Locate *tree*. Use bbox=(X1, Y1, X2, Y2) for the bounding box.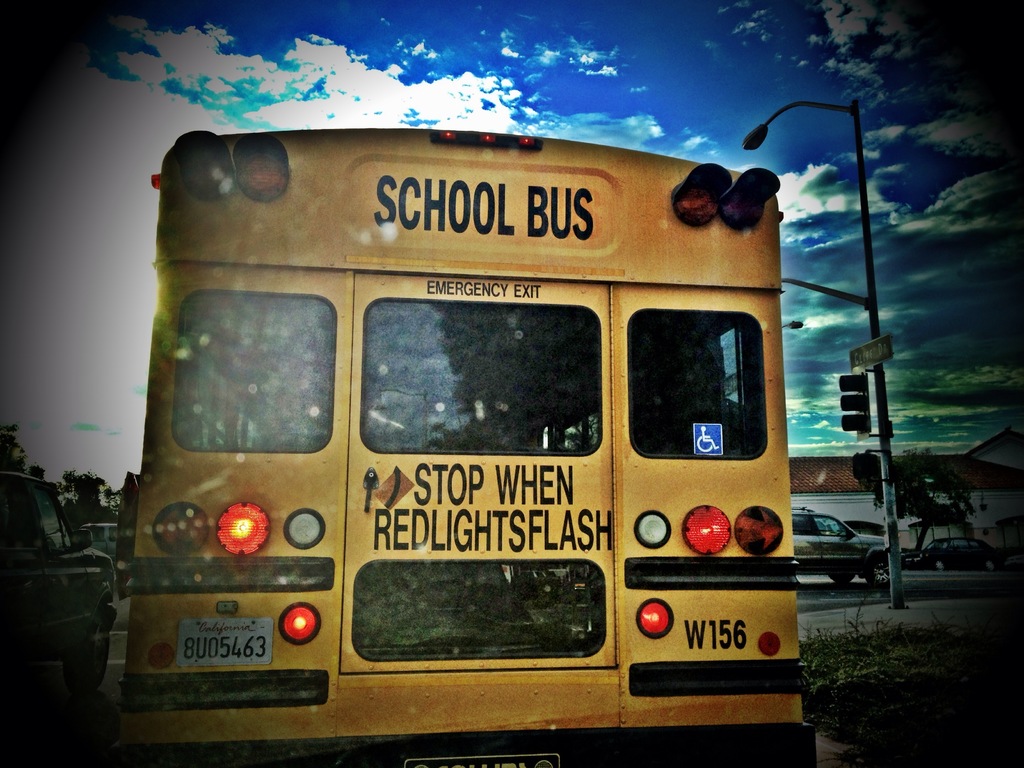
bbox=(848, 449, 991, 565).
